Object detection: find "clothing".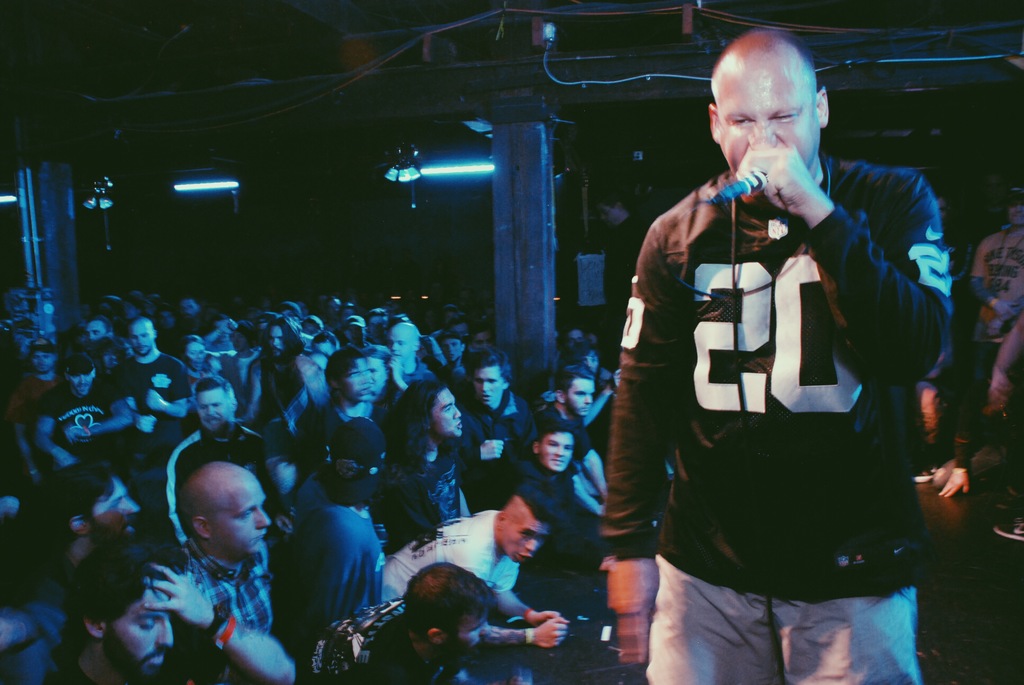
(401, 501, 524, 584).
